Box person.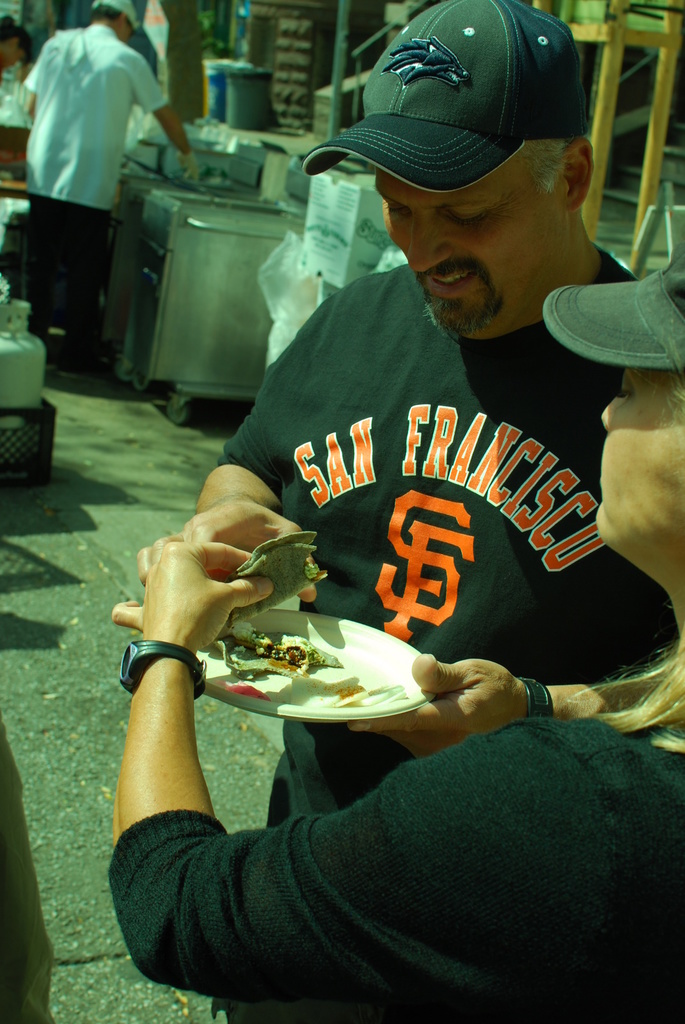
box(0, 20, 36, 134).
